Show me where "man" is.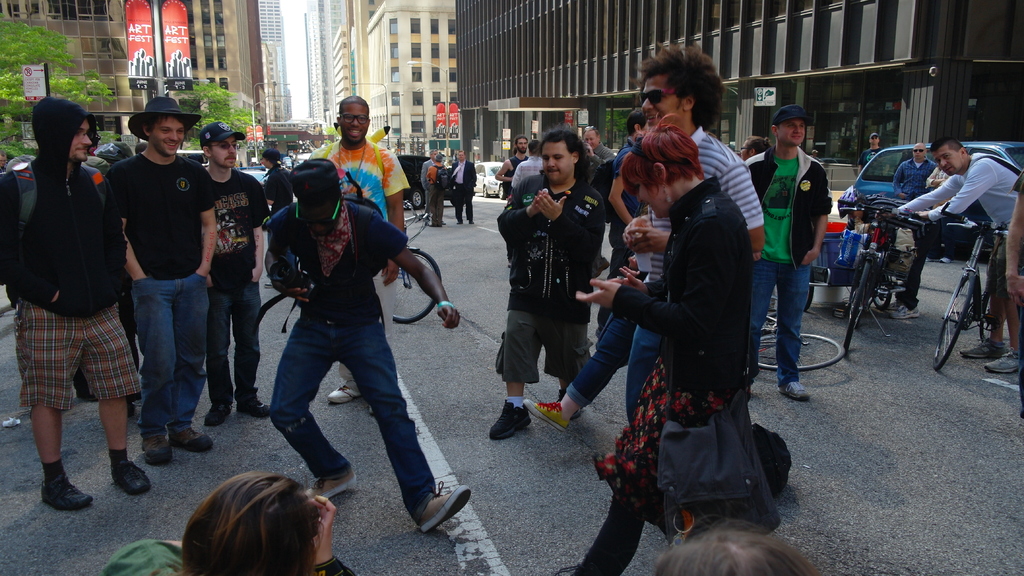
"man" is at crop(858, 131, 883, 173).
